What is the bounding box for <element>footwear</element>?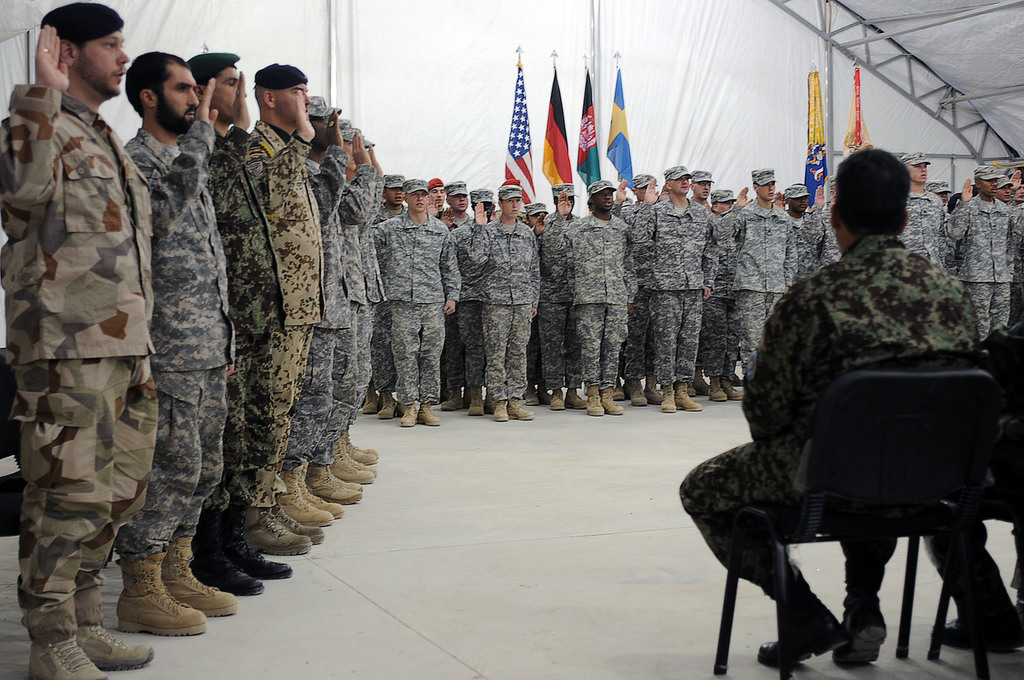
x1=400, y1=403, x2=419, y2=425.
